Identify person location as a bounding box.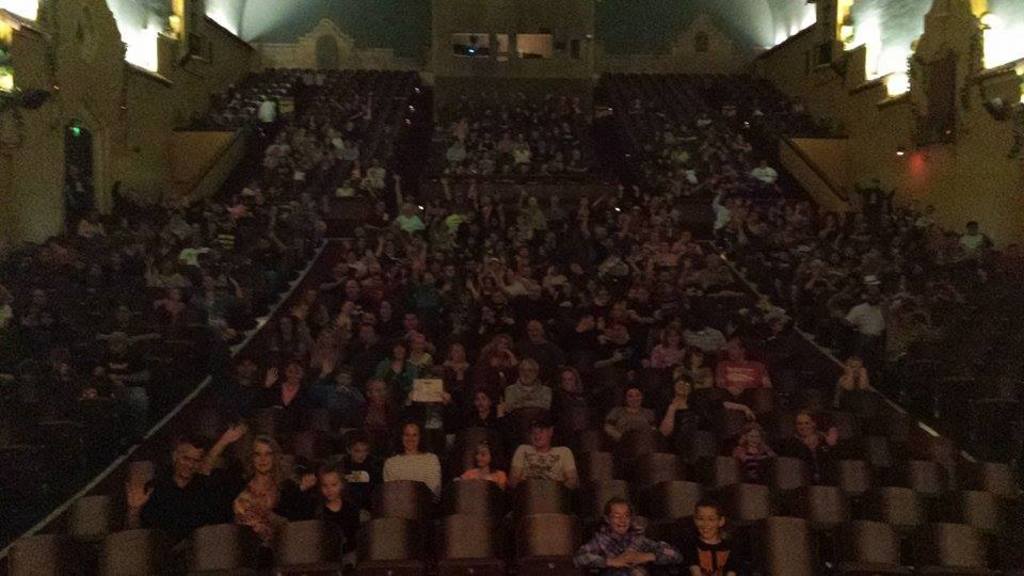
l=677, t=500, r=730, b=575.
